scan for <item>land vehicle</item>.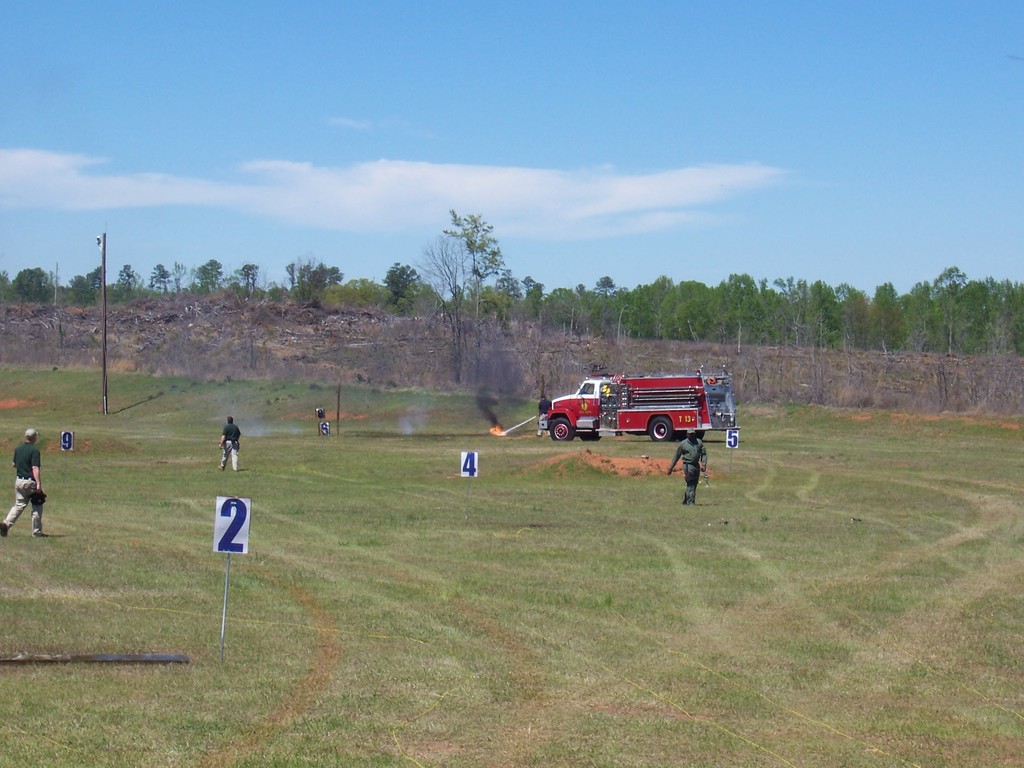
Scan result: pyautogui.locateOnScreen(520, 369, 740, 467).
